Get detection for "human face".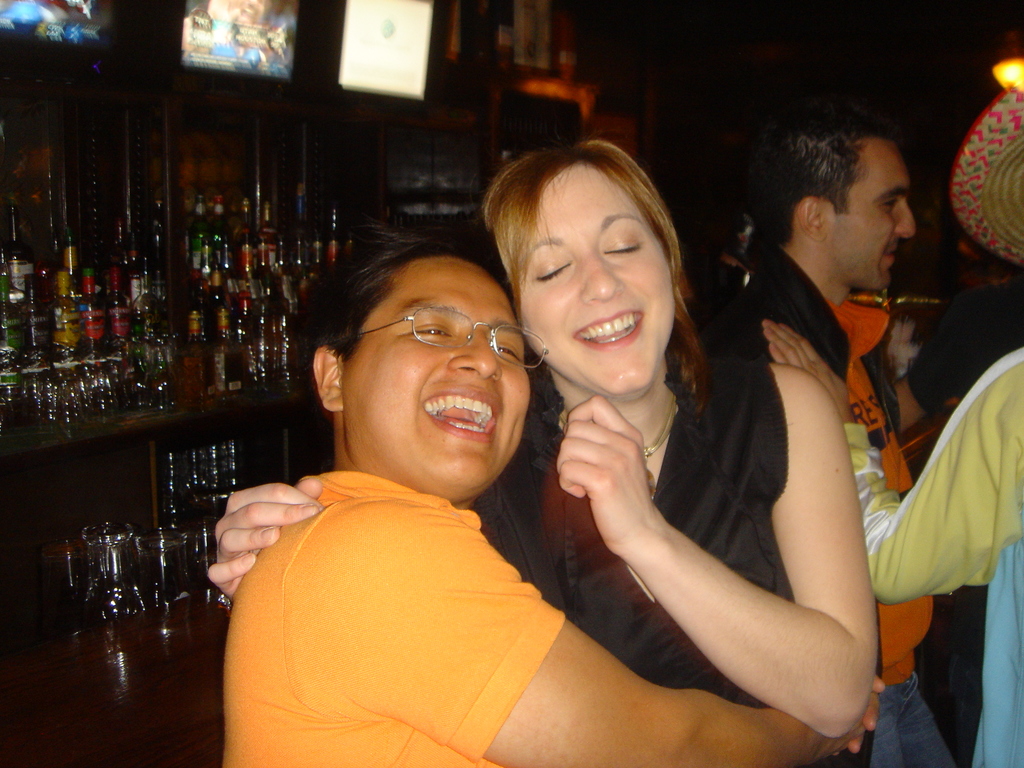
Detection: (x1=825, y1=133, x2=917, y2=291).
